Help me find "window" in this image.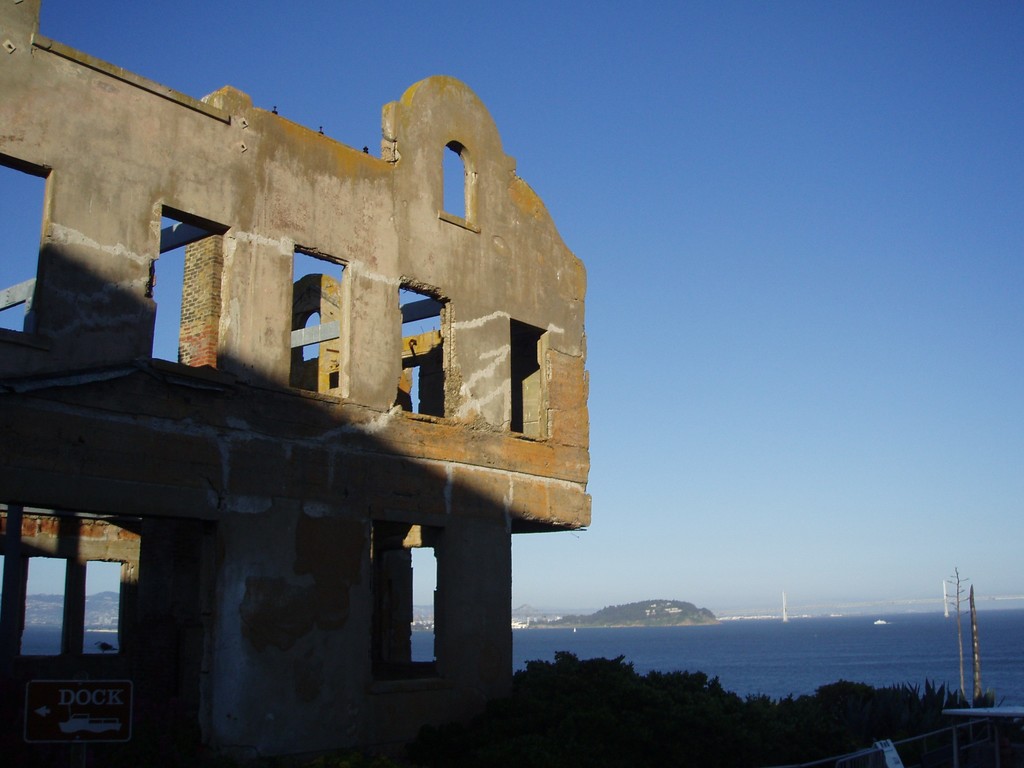
Found it: 152 204 231 373.
